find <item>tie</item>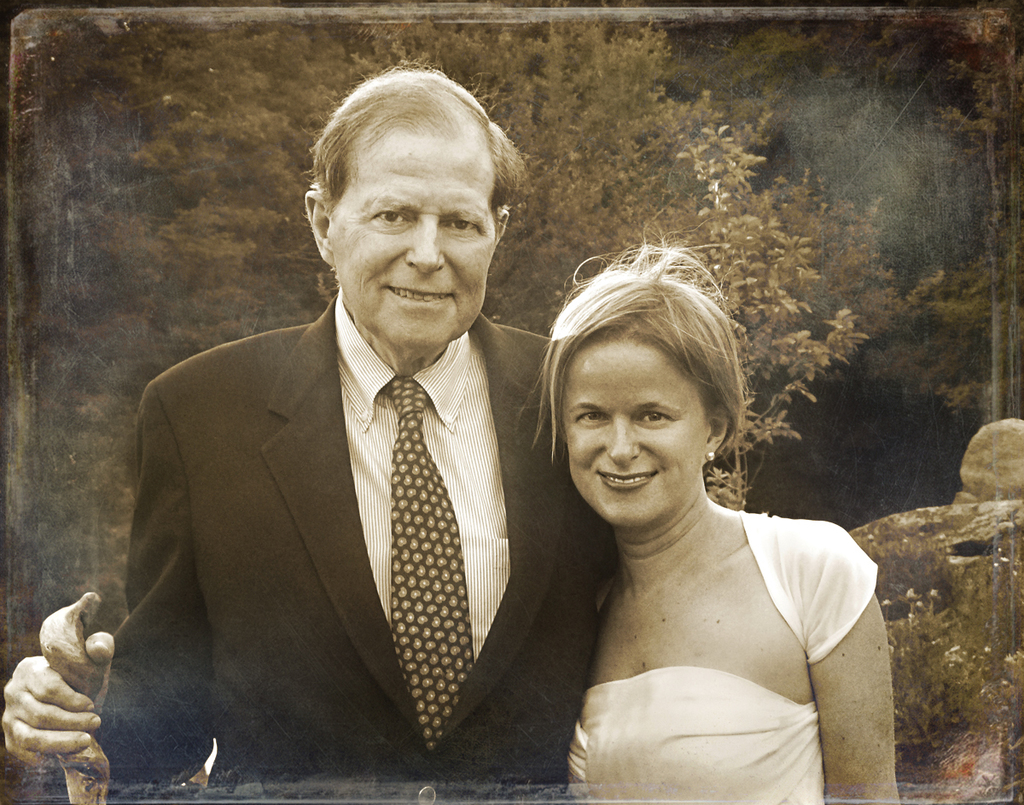
388 373 473 759
